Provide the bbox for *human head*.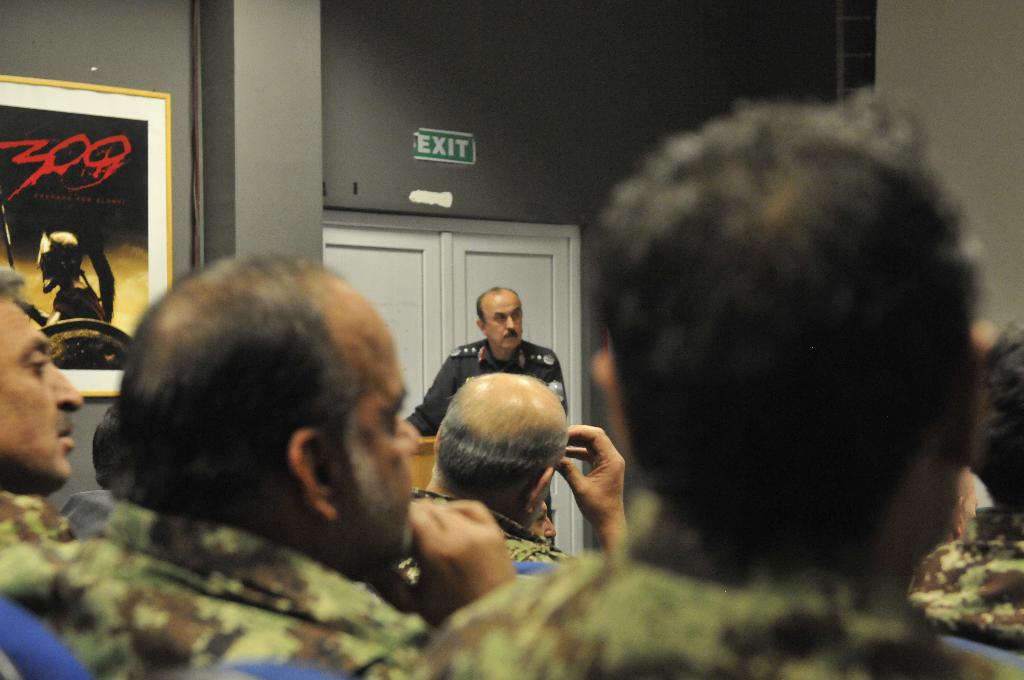
<region>434, 369, 577, 525</region>.
